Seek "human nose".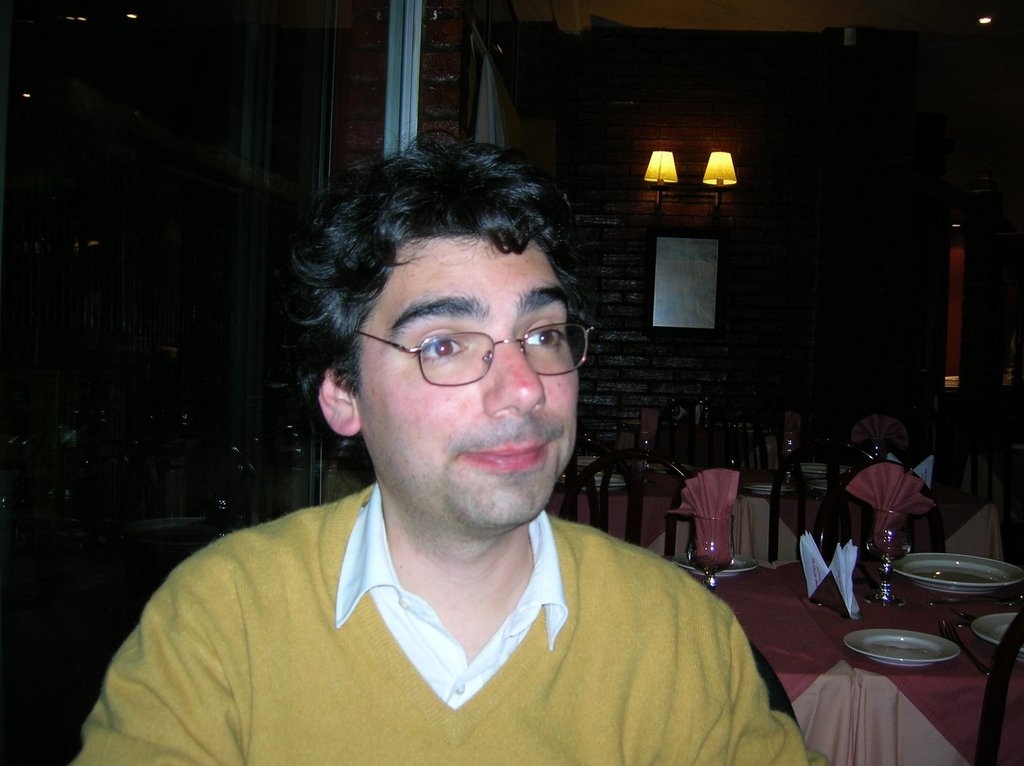
[479,324,548,429].
